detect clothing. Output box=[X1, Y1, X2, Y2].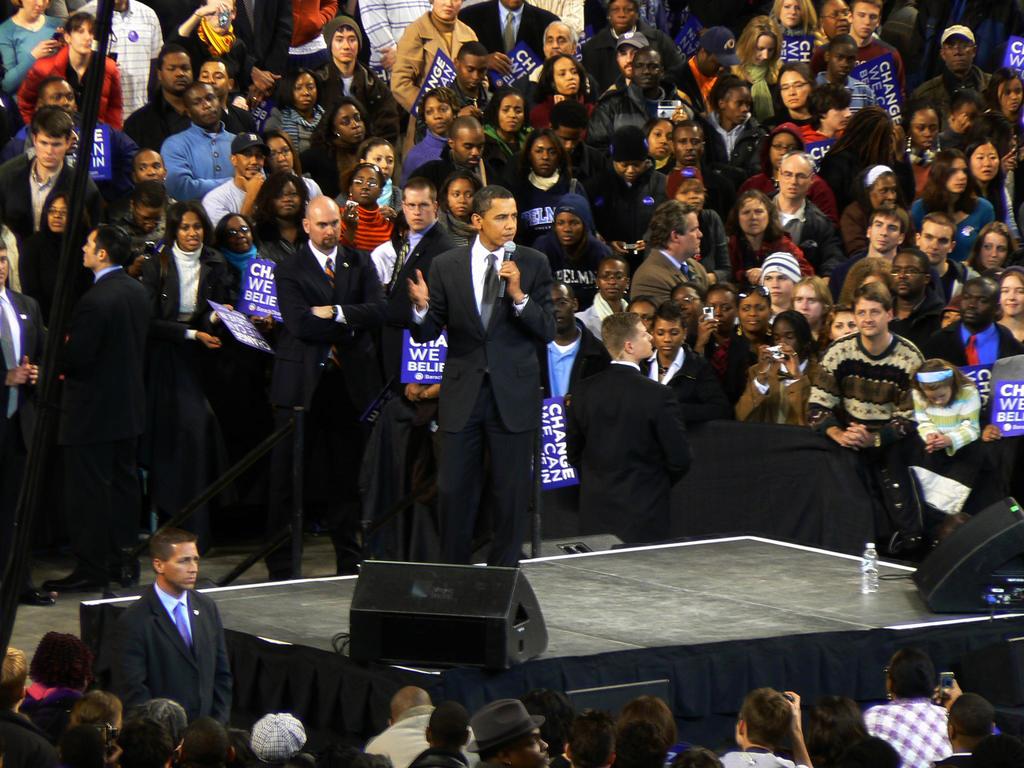
box=[530, 87, 603, 133].
